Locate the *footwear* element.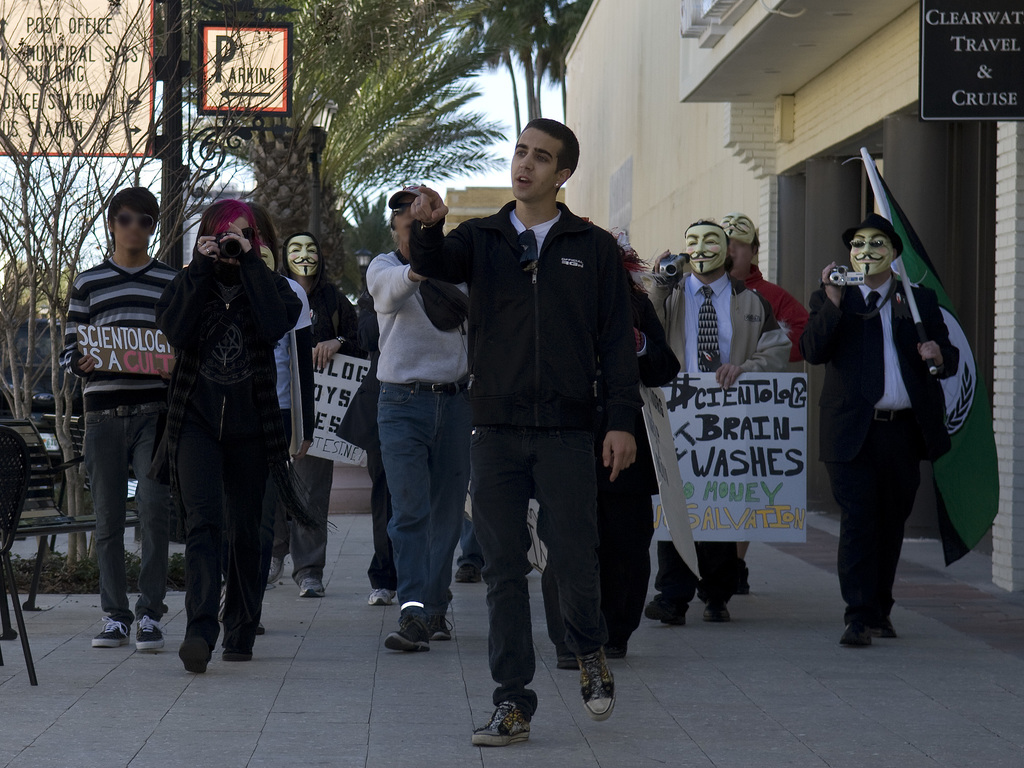
Element bbox: rect(90, 614, 132, 647).
